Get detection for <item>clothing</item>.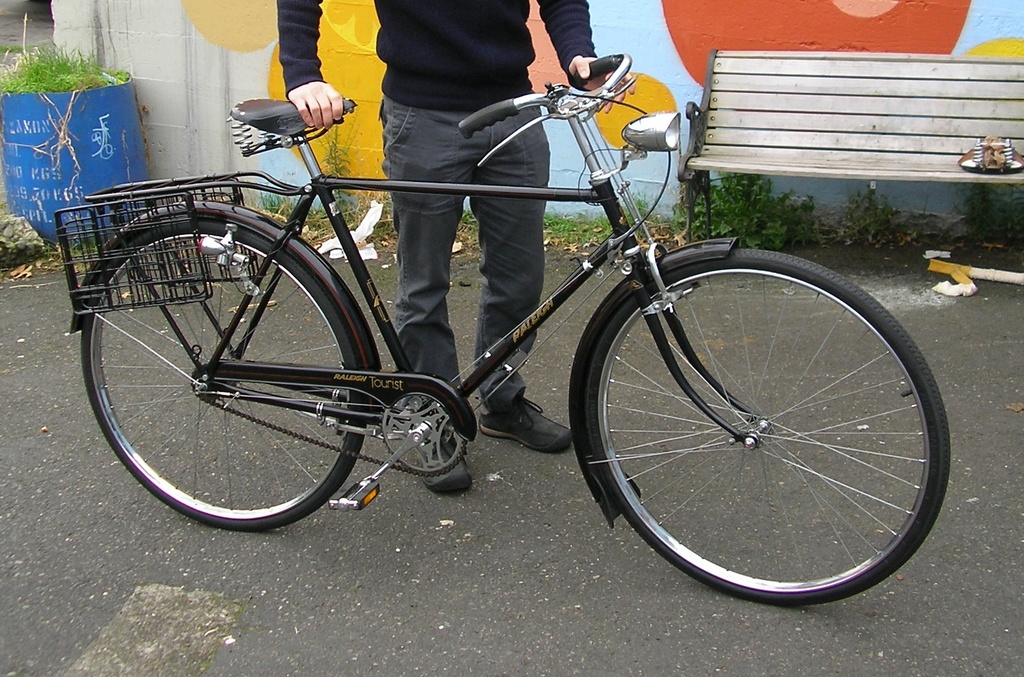
Detection: locate(268, 0, 641, 441).
